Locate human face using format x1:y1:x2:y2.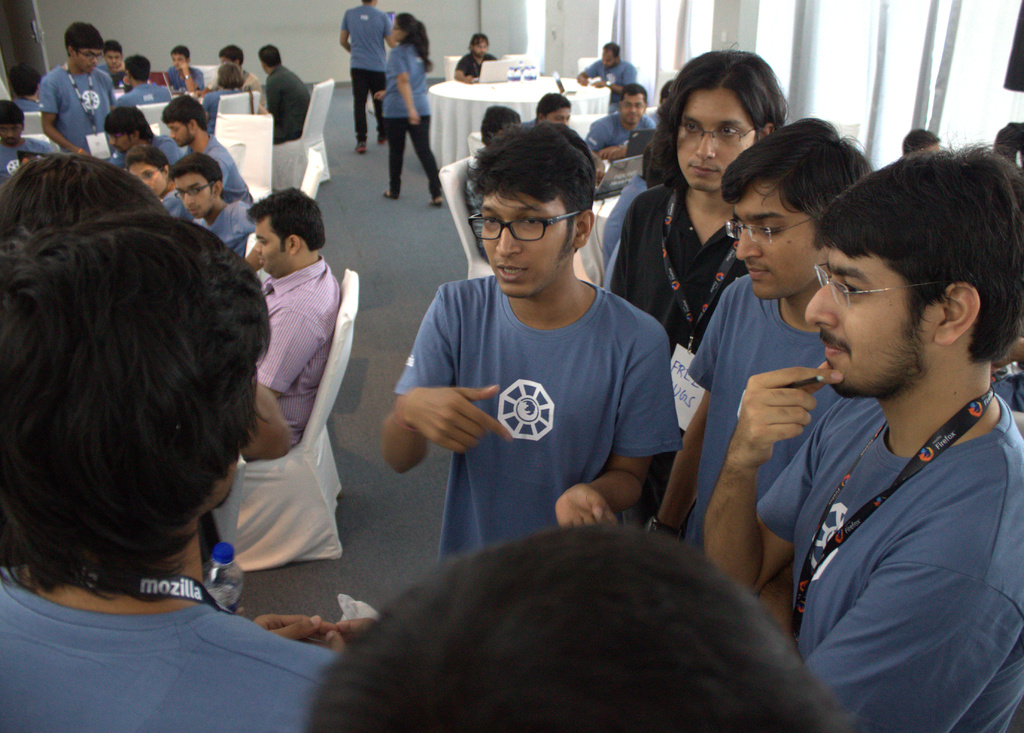
103:131:136:154.
